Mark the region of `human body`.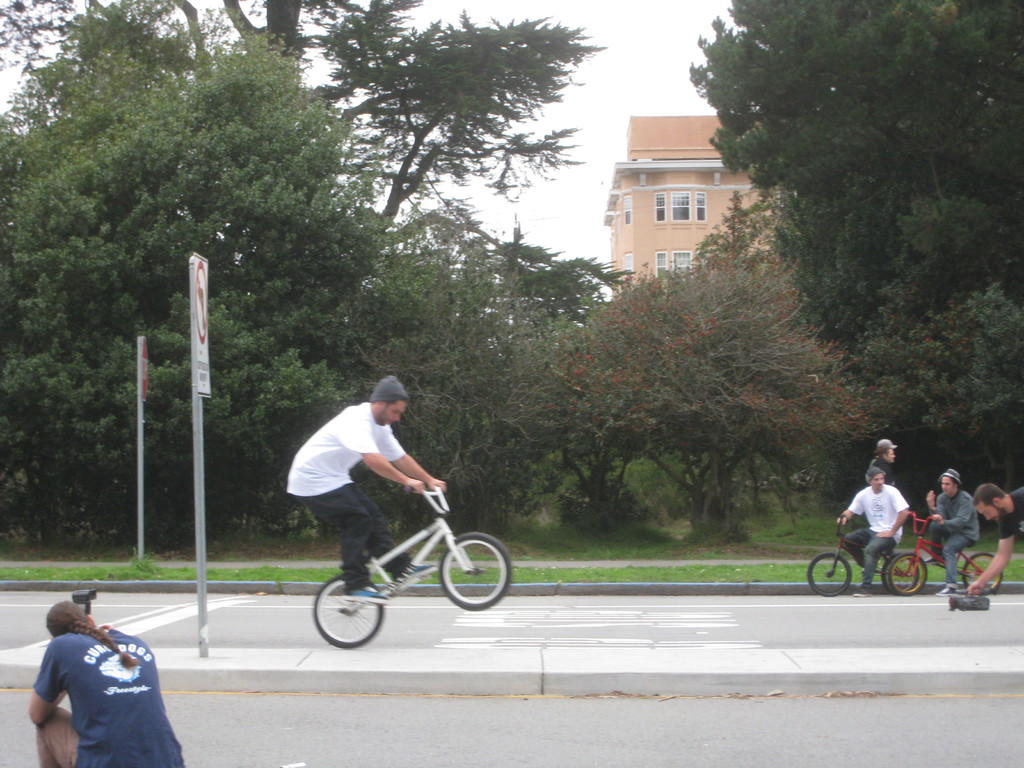
Region: detection(22, 593, 175, 760).
